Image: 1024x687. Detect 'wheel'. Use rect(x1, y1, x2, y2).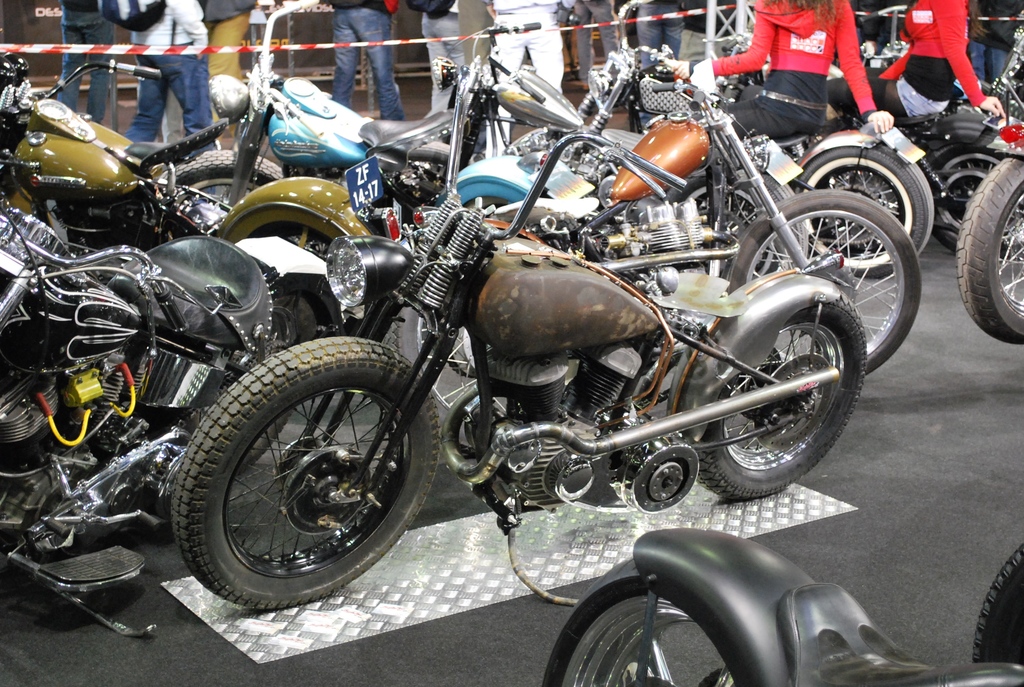
rect(222, 203, 347, 340).
